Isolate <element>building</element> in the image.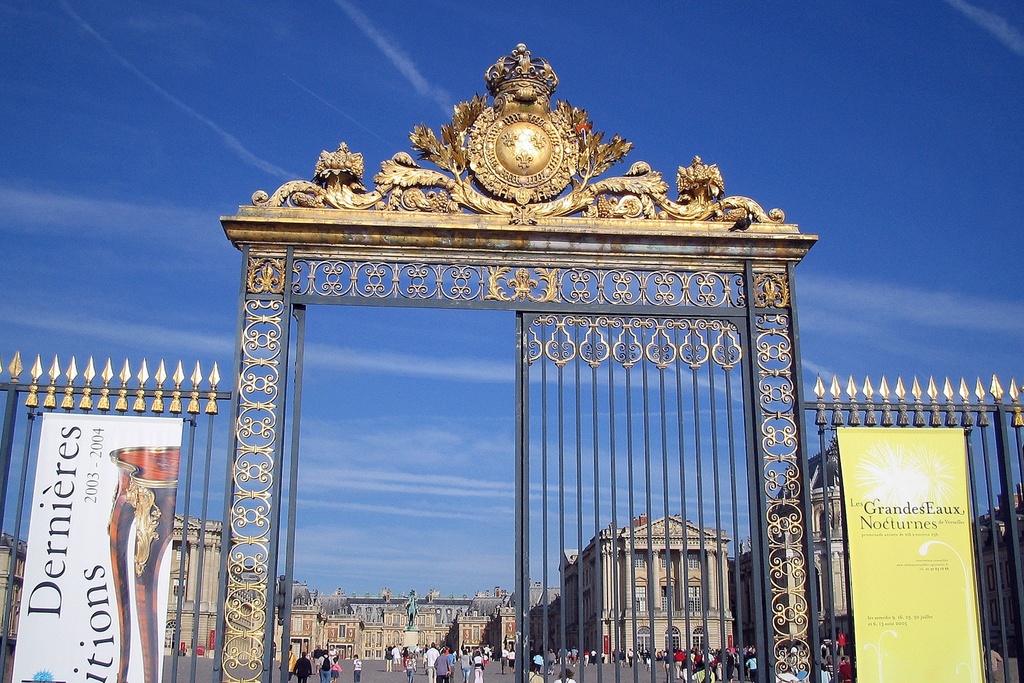
Isolated region: bbox=(259, 583, 528, 678).
